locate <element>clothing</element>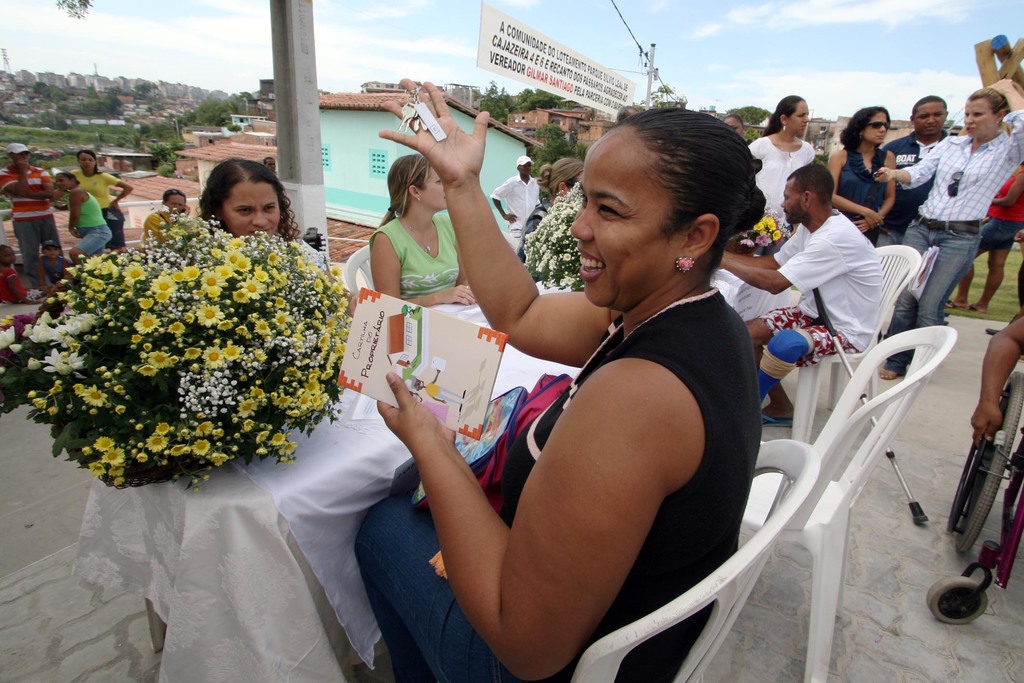
l=0, t=164, r=50, b=214
